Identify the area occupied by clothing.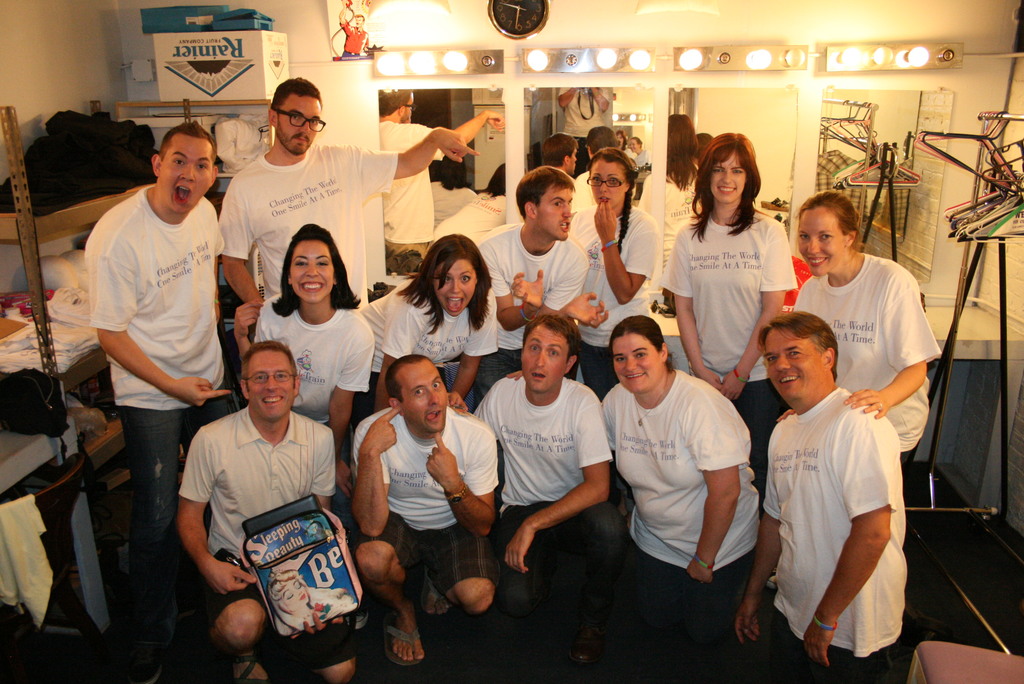
Area: [x1=351, y1=403, x2=500, y2=605].
